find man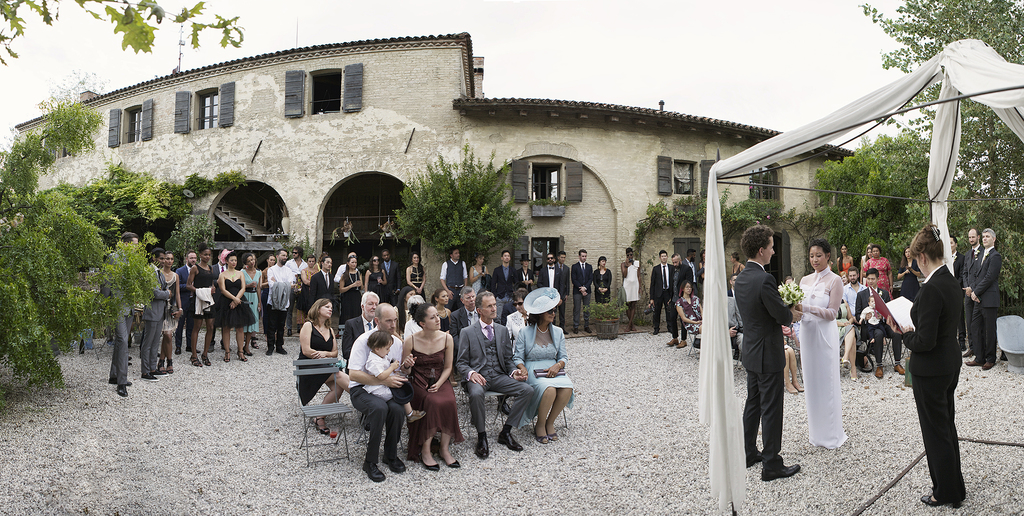
[964, 225, 1002, 370]
